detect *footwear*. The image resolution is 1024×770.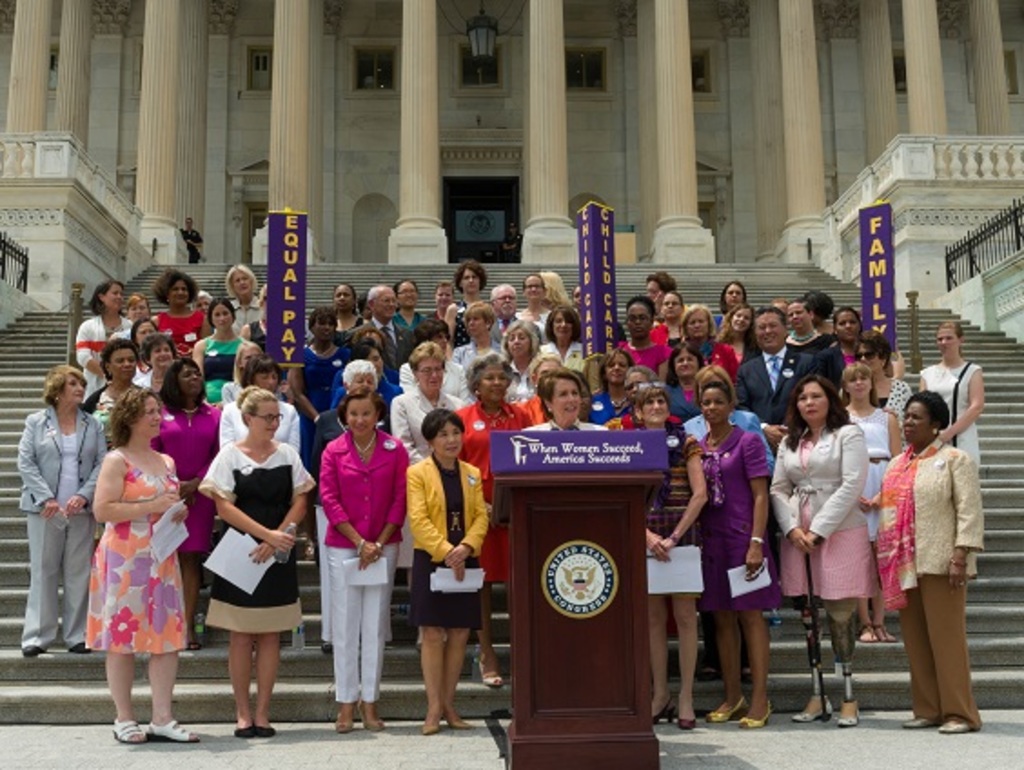
rect(256, 725, 280, 741).
